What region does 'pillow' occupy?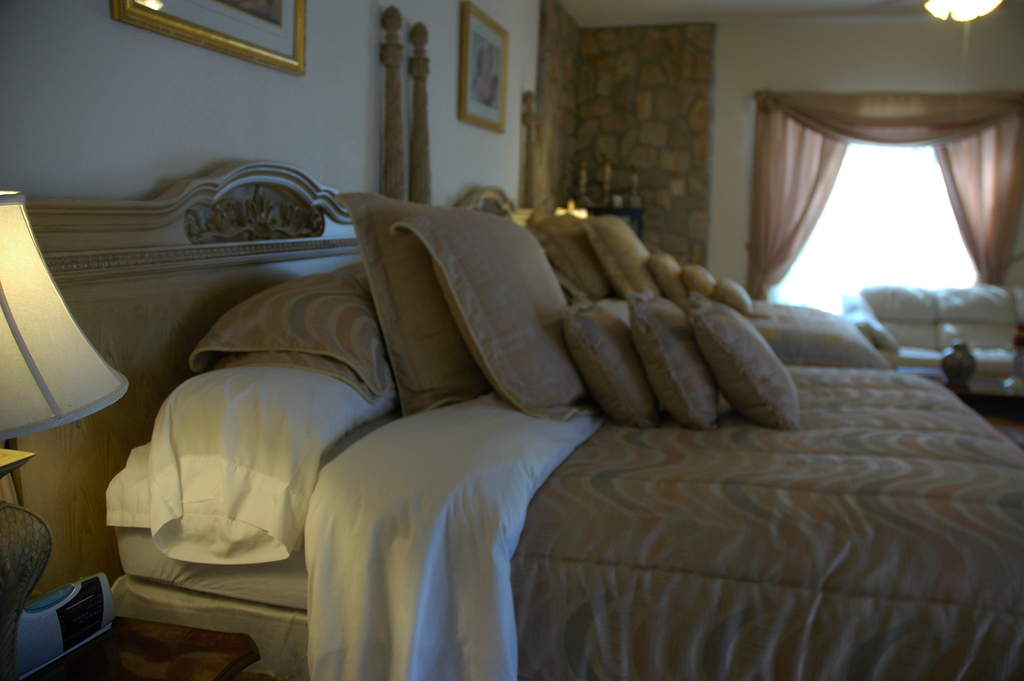
346:193:495:431.
